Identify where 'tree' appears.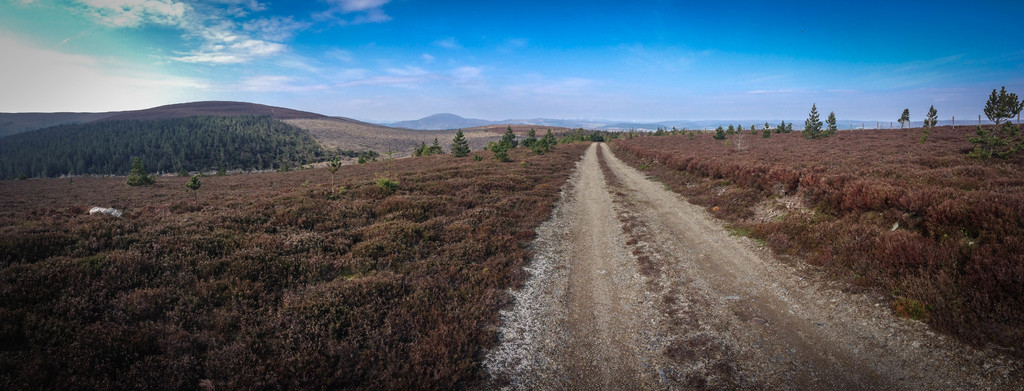
Appears at [x1=961, y1=86, x2=1023, y2=162].
